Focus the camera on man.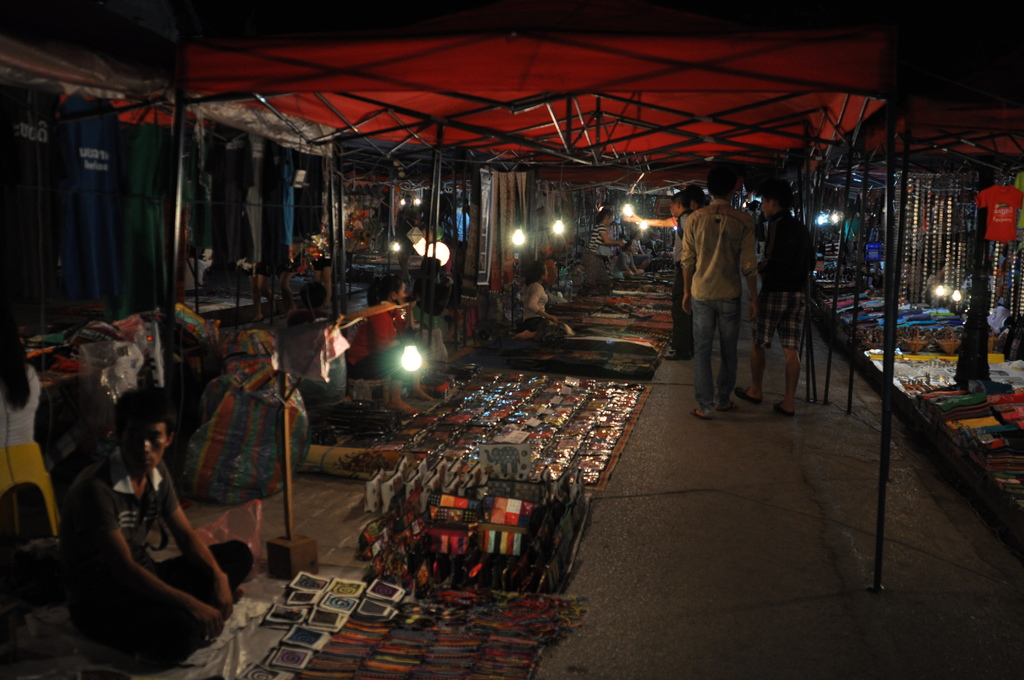
Focus region: left=735, top=187, right=815, bottom=418.
